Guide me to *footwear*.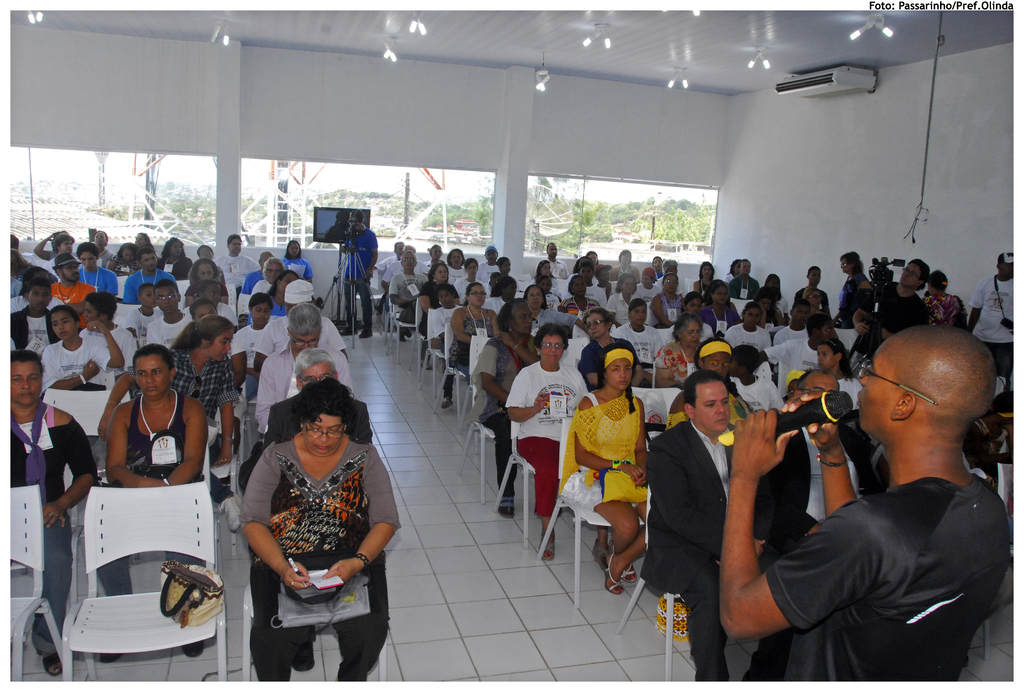
Guidance: [left=419, top=357, right=431, bottom=369].
